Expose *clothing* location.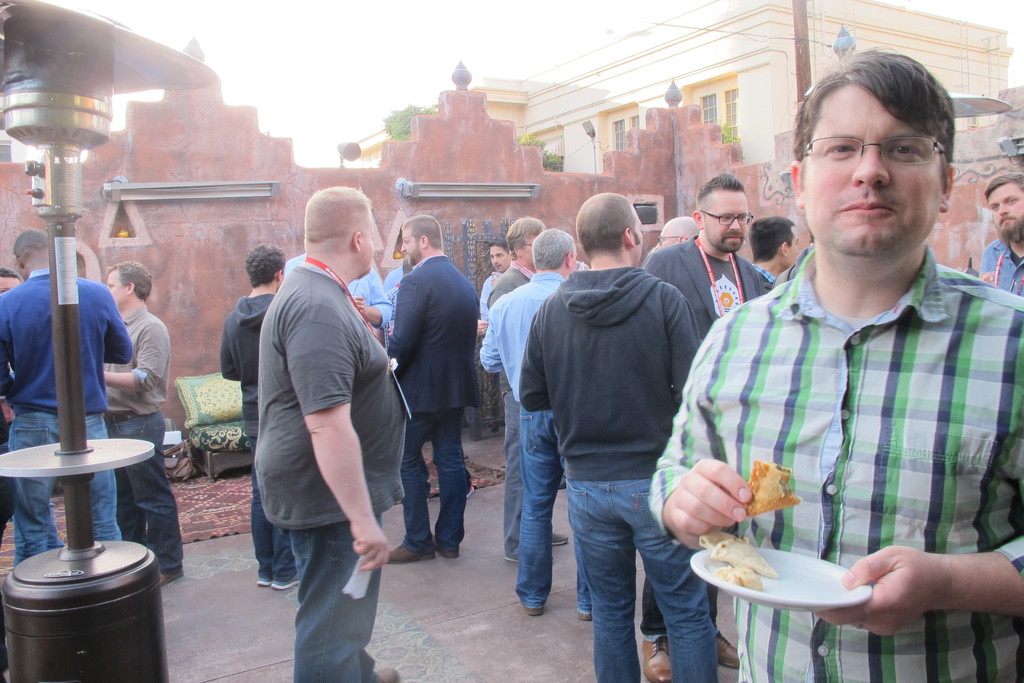
Exposed at (518, 265, 714, 682).
